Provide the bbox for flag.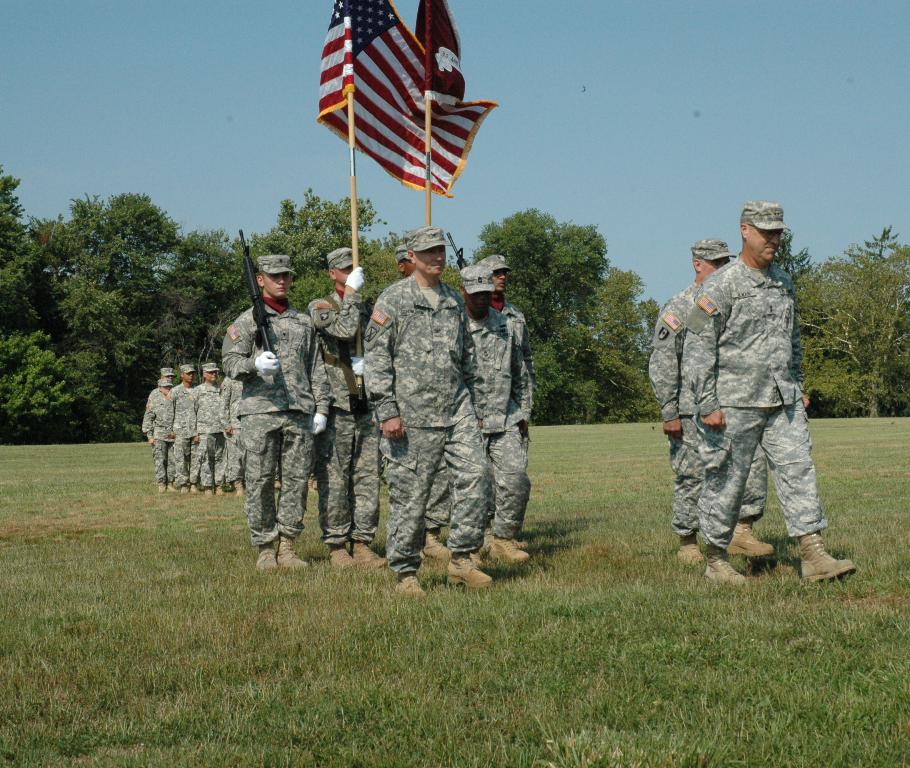
{"left": 304, "top": 0, "right": 482, "bottom": 202}.
